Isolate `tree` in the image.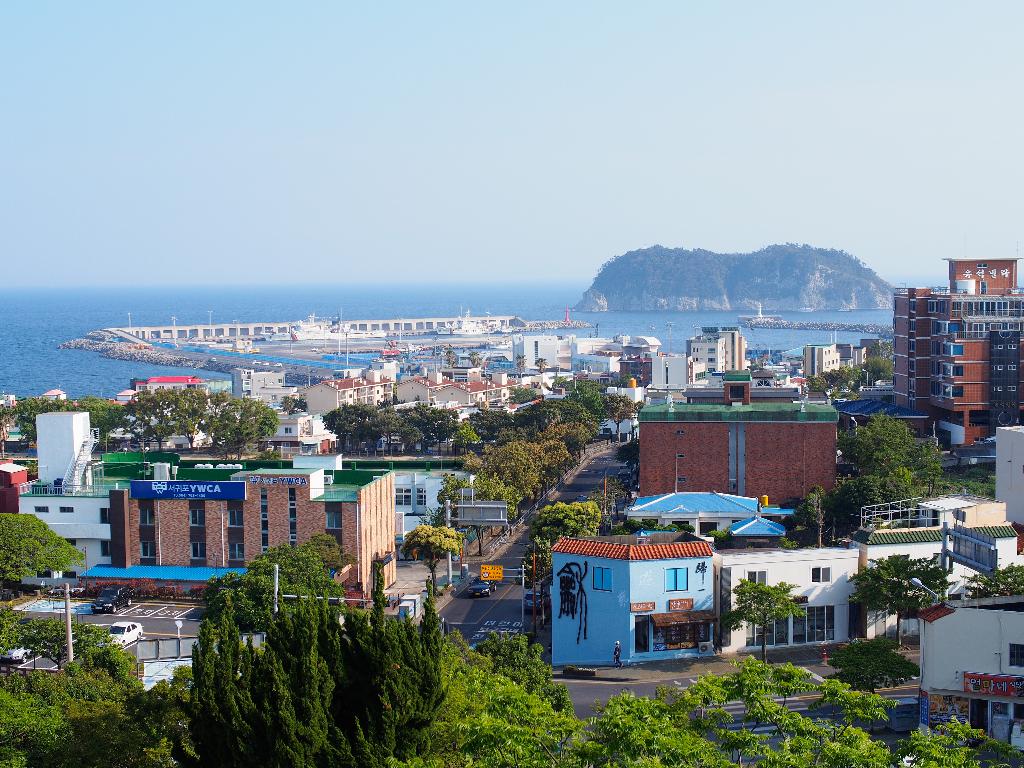
Isolated region: 401, 527, 465, 597.
